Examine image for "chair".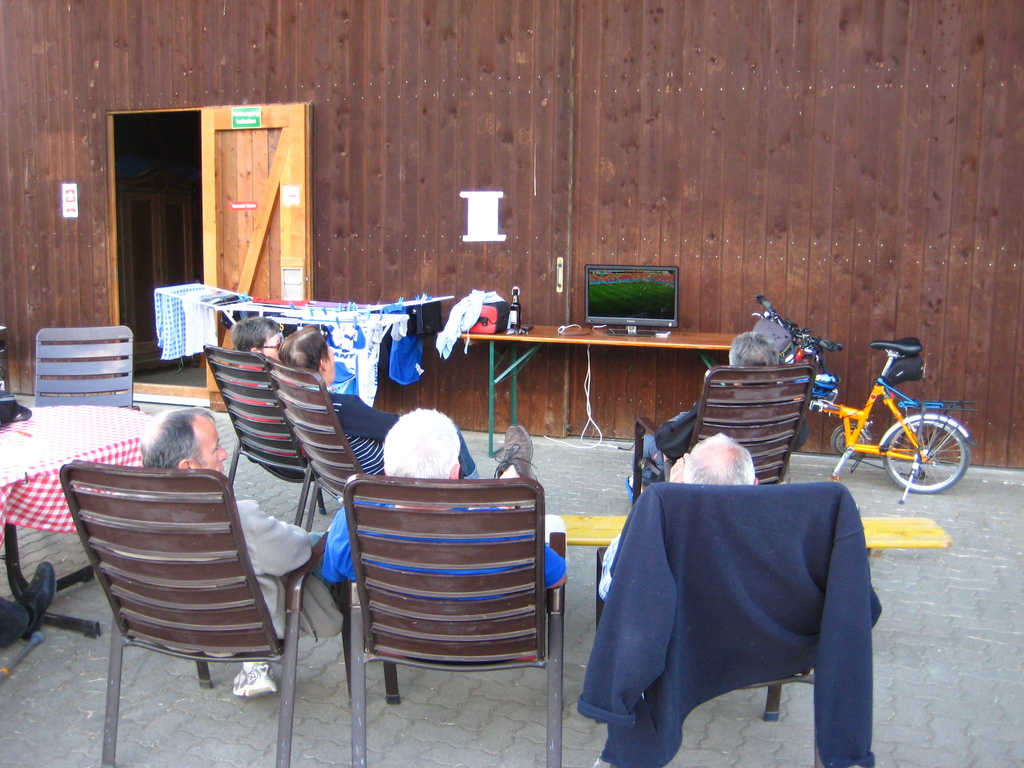
Examination result: pyautogui.locateOnScreen(599, 486, 849, 767).
